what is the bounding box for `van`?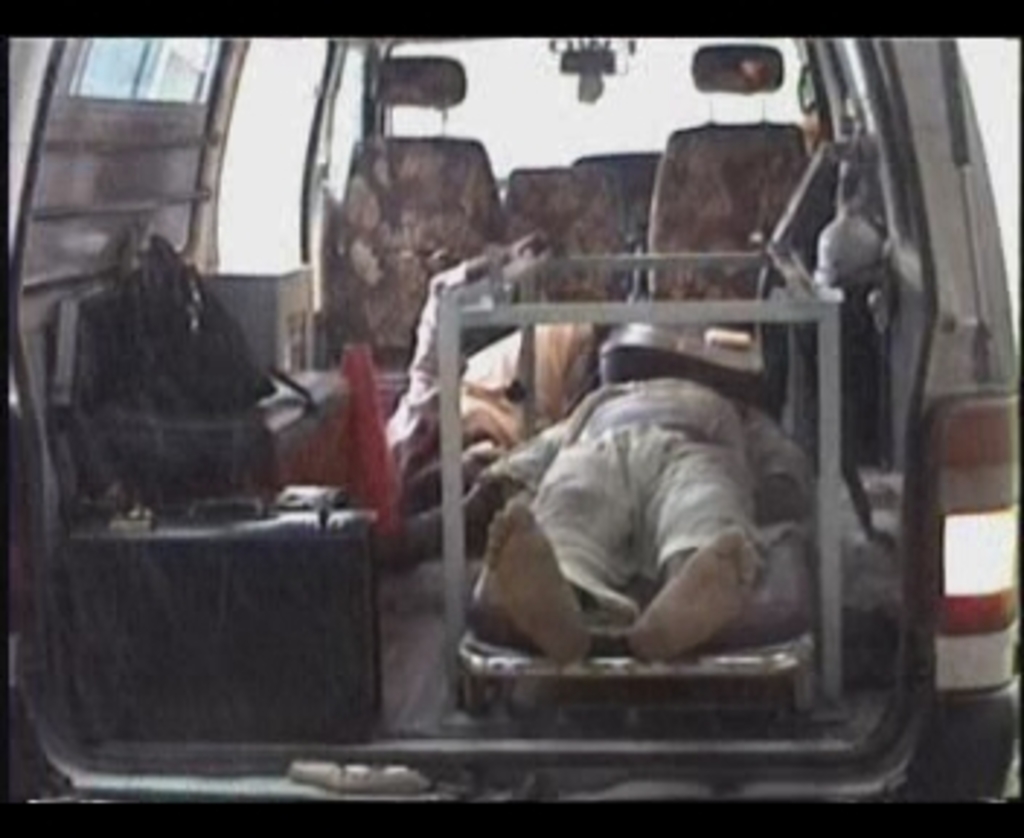
l=0, t=32, r=1021, b=803.
